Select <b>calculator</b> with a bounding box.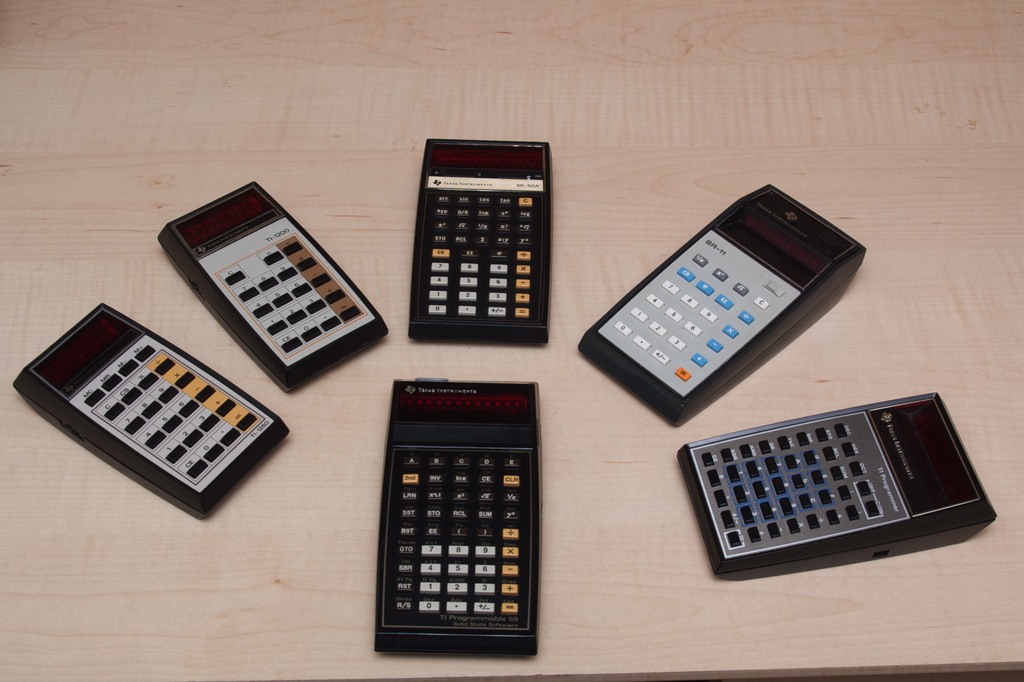
BBox(410, 136, 554, 343).
